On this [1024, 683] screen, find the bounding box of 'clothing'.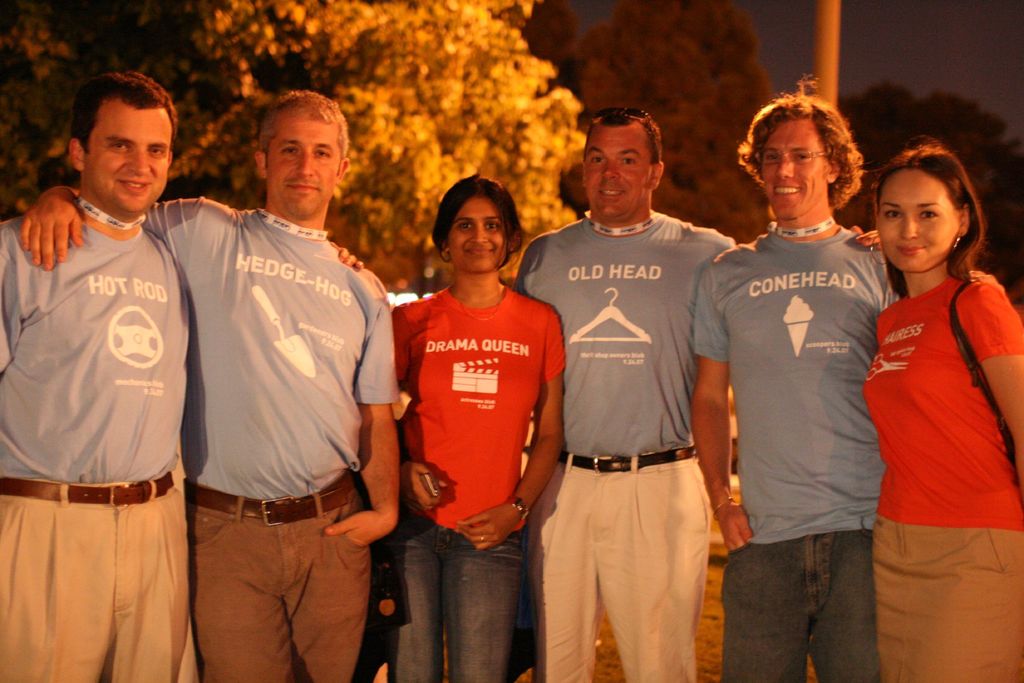
Bounding box: <box>143,199,403,507</box>.
